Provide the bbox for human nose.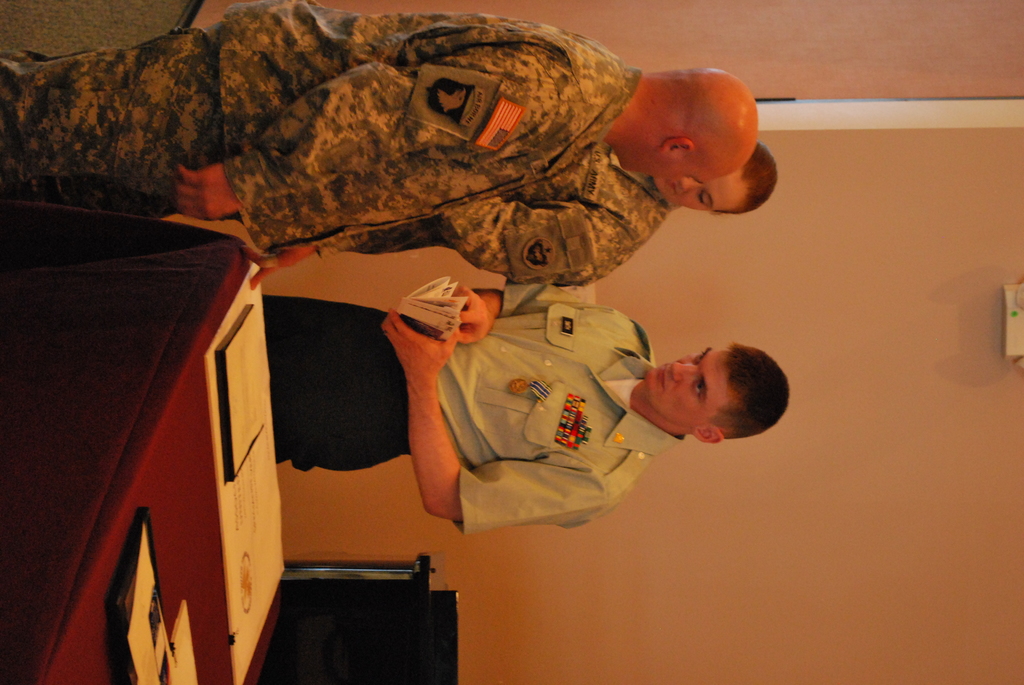
[671, 361, 700, 382].
